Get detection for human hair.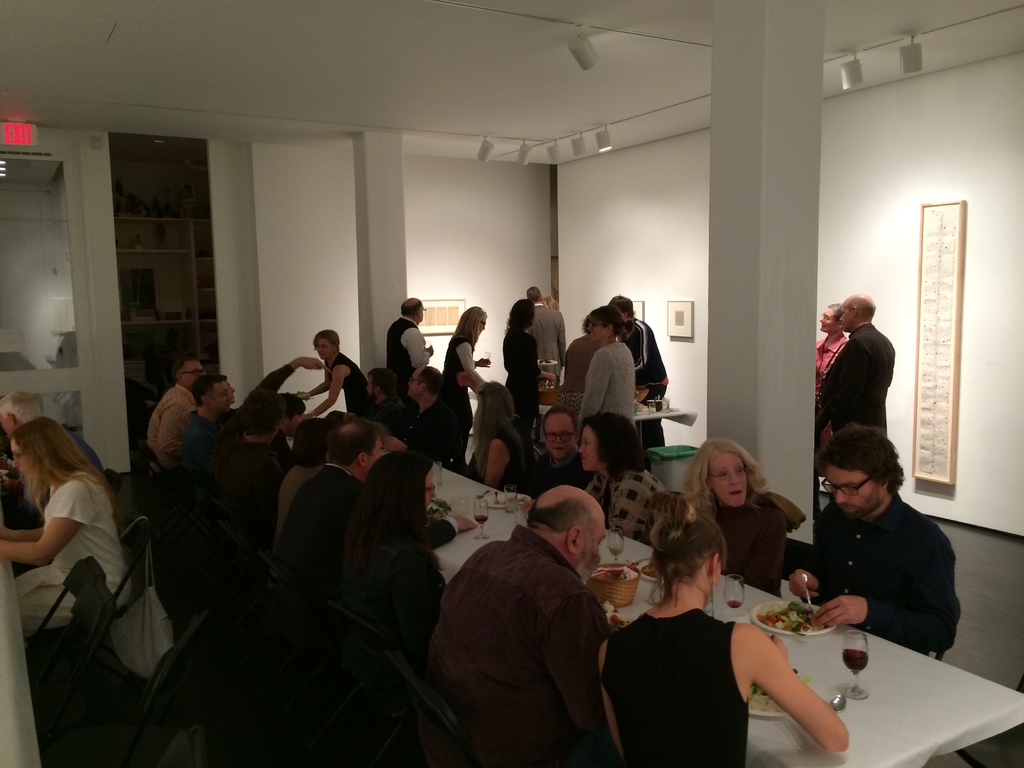
Detection: 826:299:841:325.
